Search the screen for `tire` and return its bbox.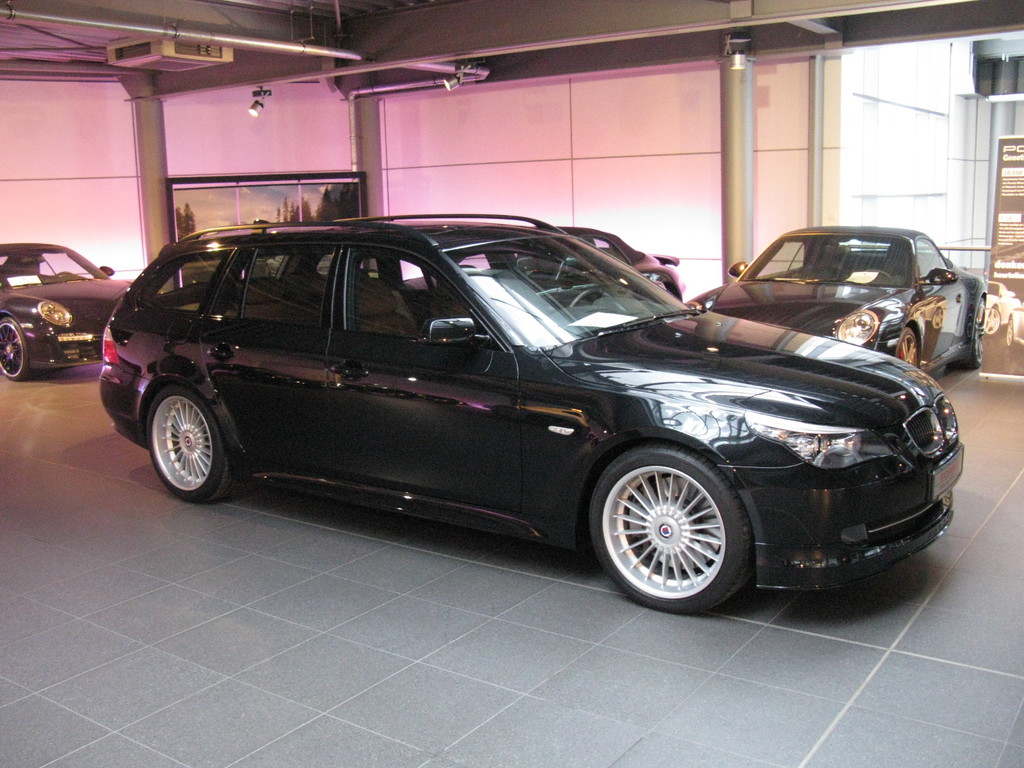
Found: [1004, 316, 1012, 347].
